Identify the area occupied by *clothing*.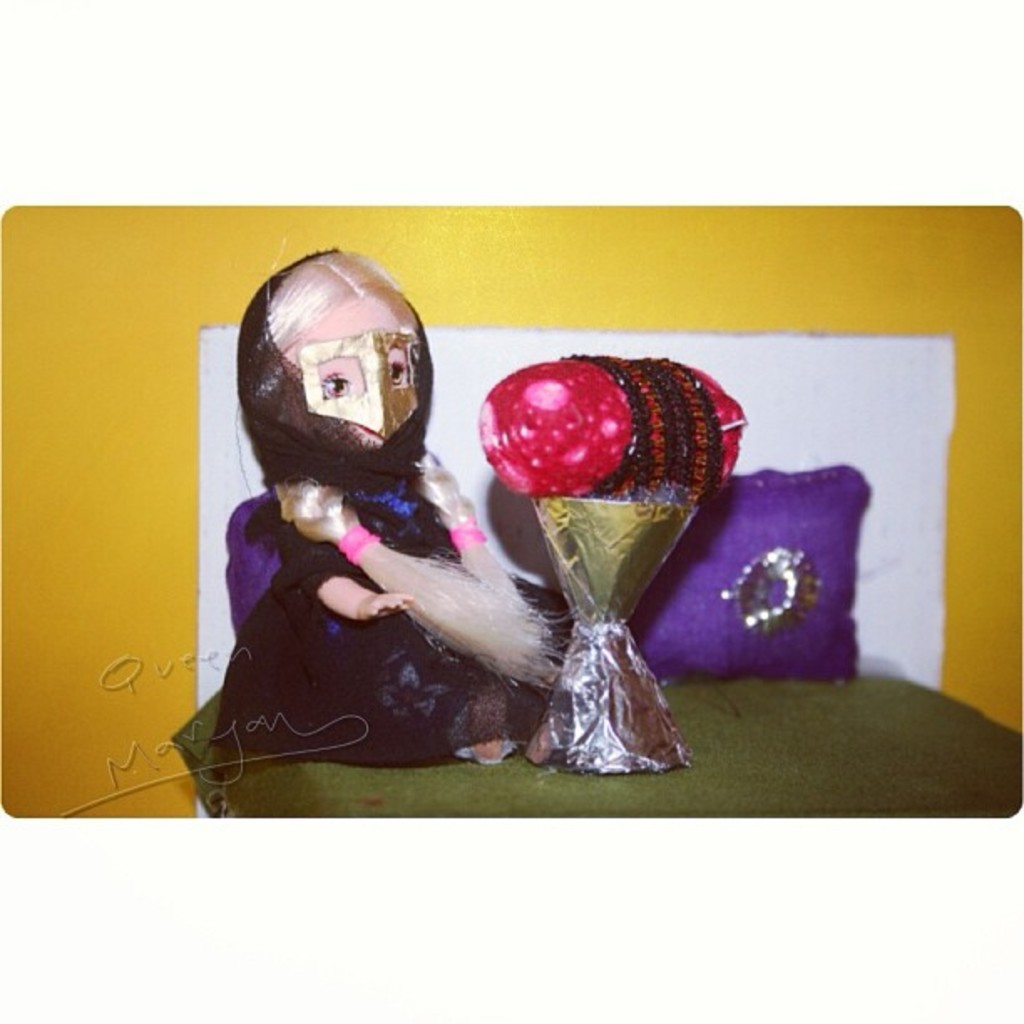
Area: [186, 325, 577, 775].
